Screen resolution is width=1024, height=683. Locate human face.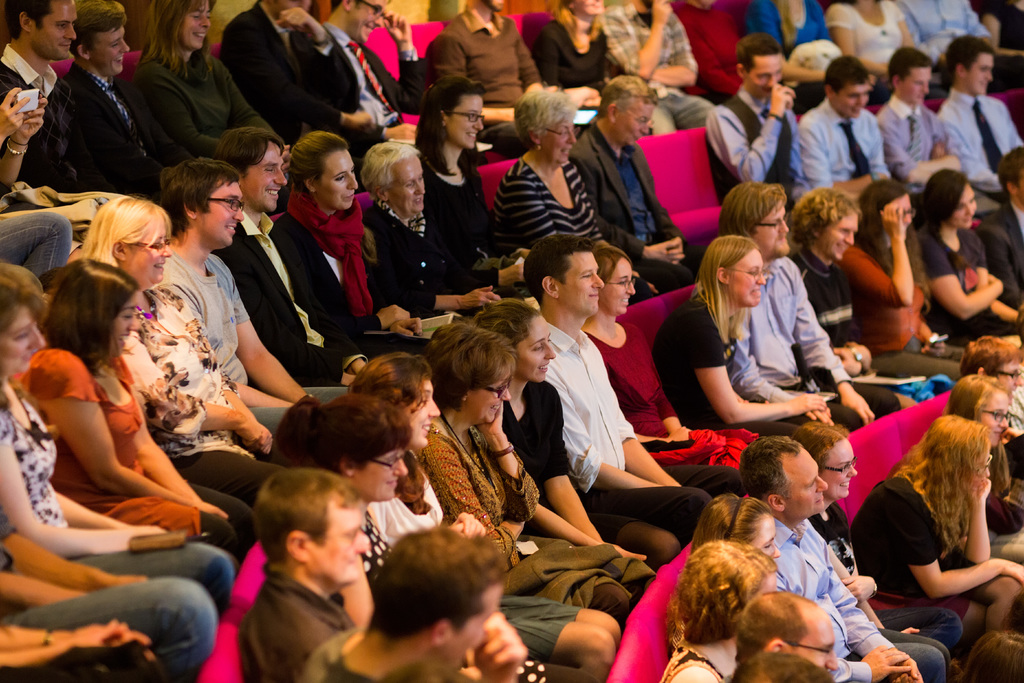
l=33, t=0, r=78, b=65.
